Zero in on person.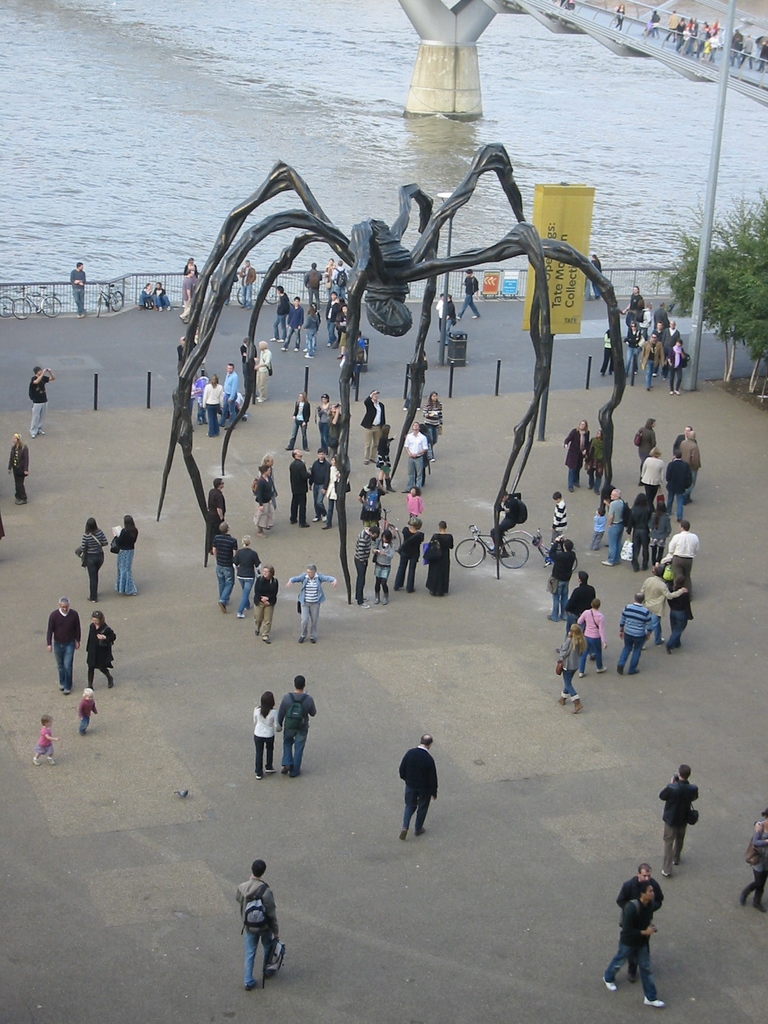
Zeroed in: [left=545, top=538, right=573, bottom=621].
